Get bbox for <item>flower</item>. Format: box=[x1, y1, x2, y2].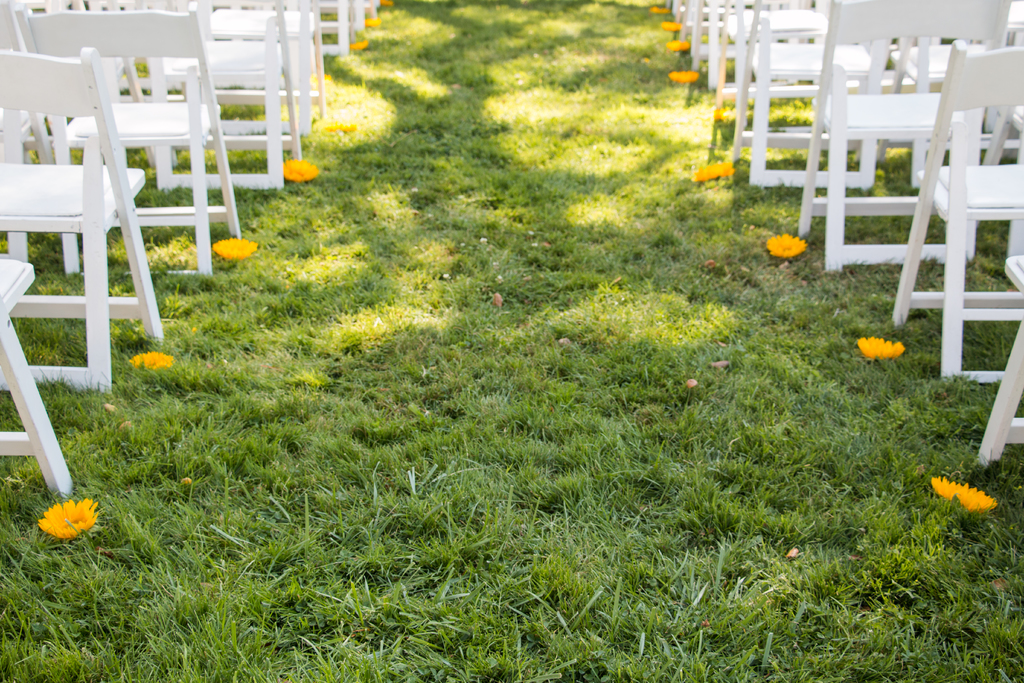
box=[281, 156, 324, 185].
